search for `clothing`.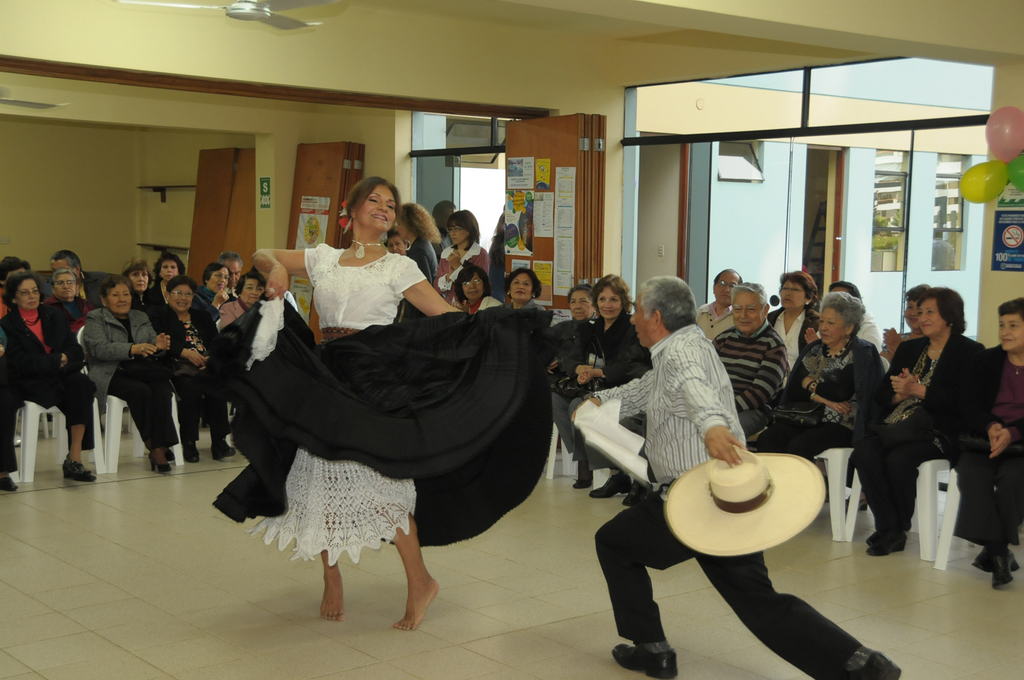
Found at 87:306:160:378.
